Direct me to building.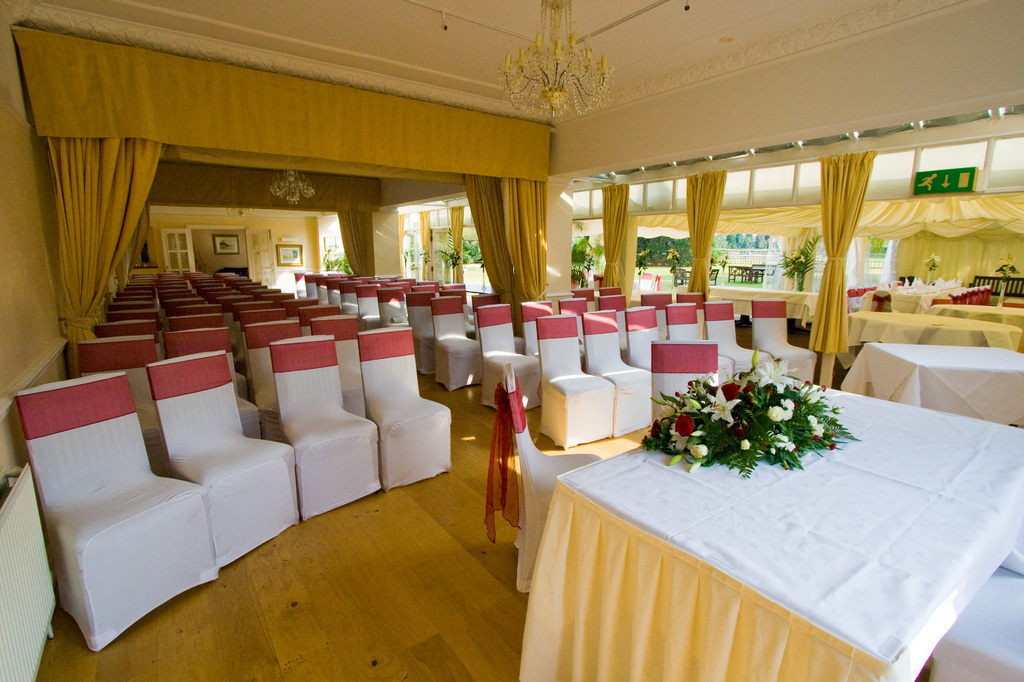
Direction: l=0, t=0, r=1023, b=681.
